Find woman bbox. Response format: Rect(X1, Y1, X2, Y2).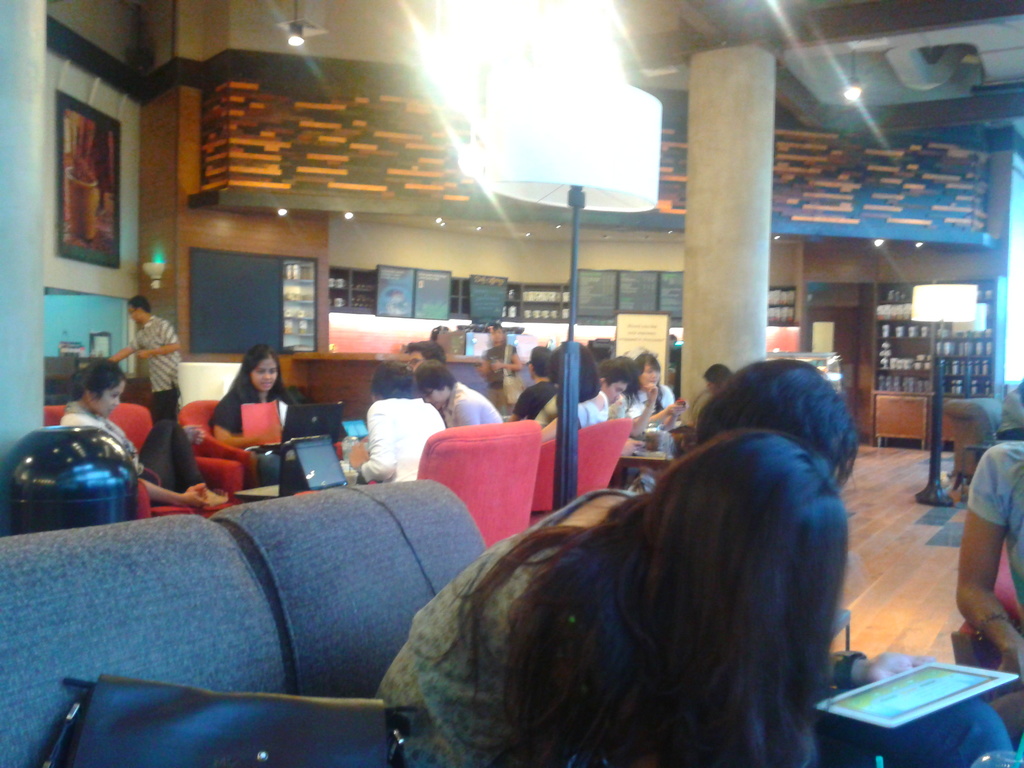
Rect(207, 347, 296, 449).
